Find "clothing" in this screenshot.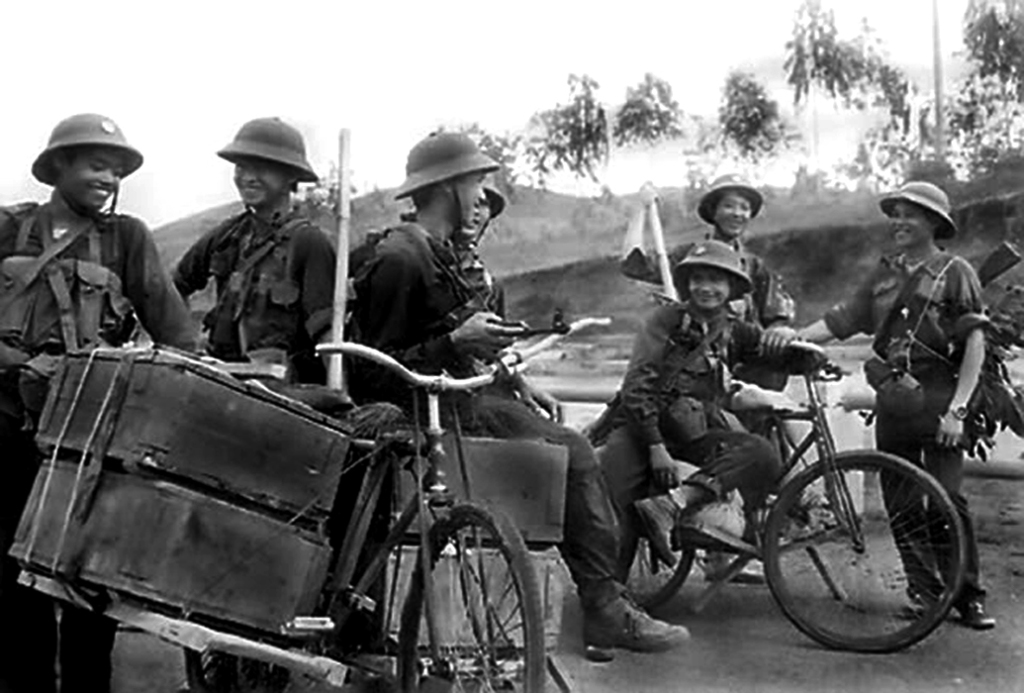
The bounding box for "clothing" is (824, 248, 993, 605).
